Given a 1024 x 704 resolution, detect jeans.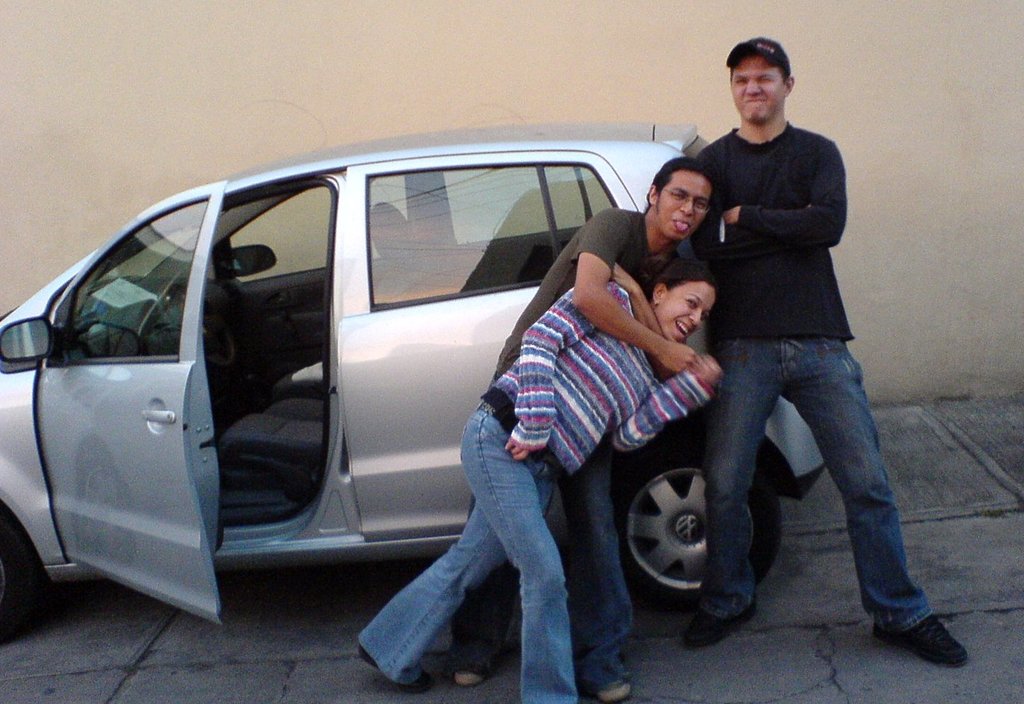
442, 432, 633, 685.
